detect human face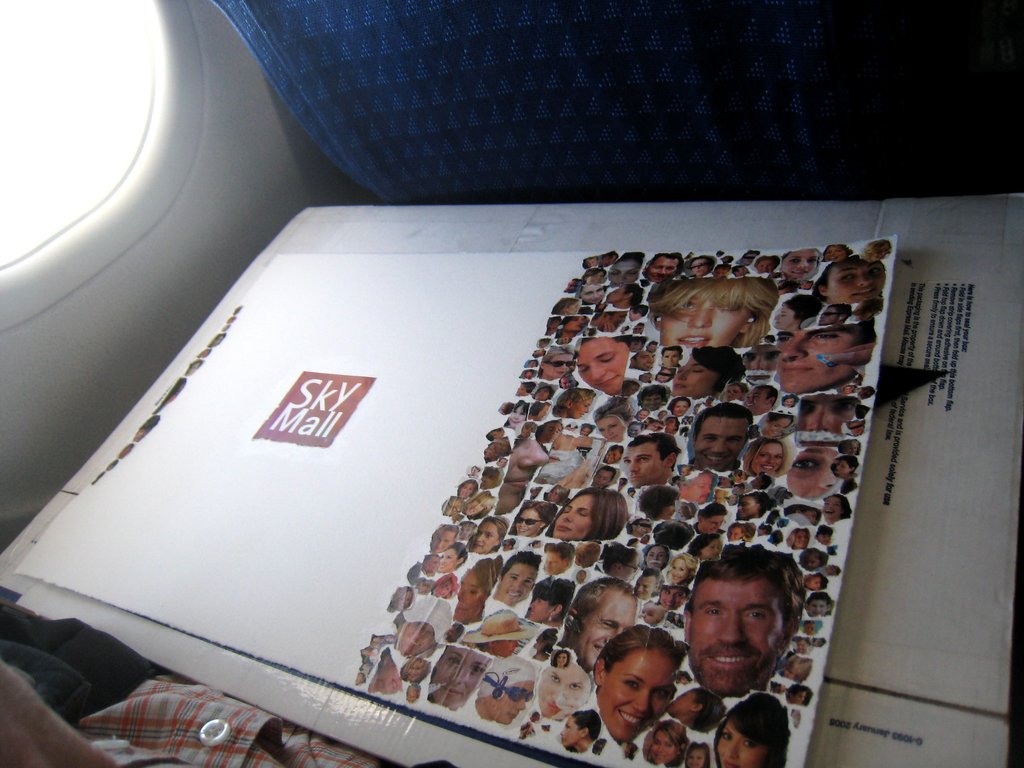
box(804, 543, 828, 566)
